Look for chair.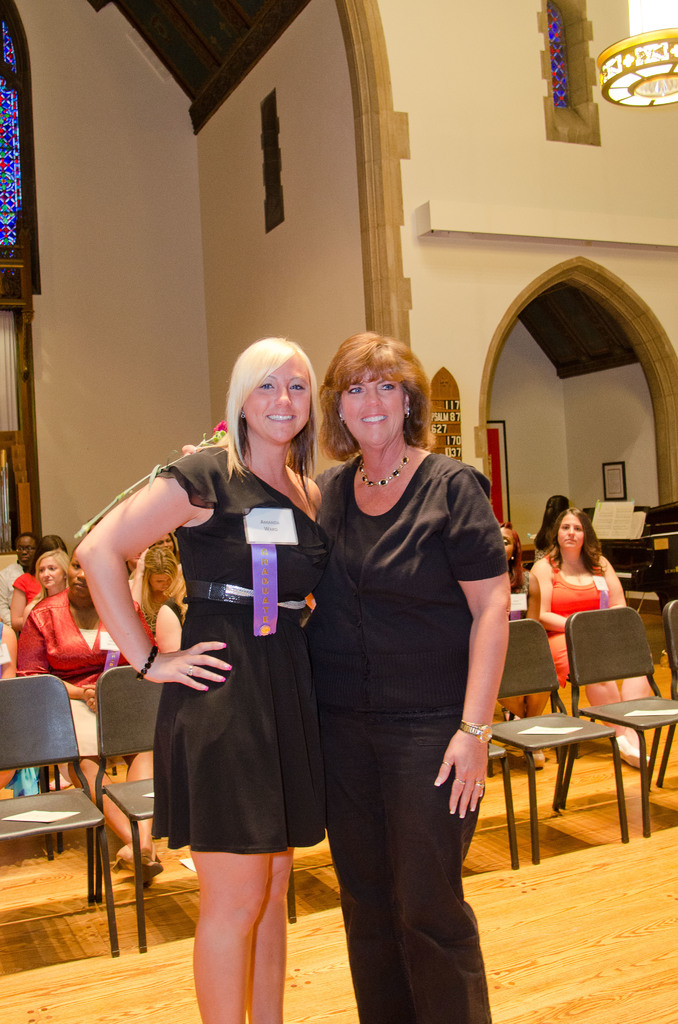
Found: 90, 665, 293, 952.
